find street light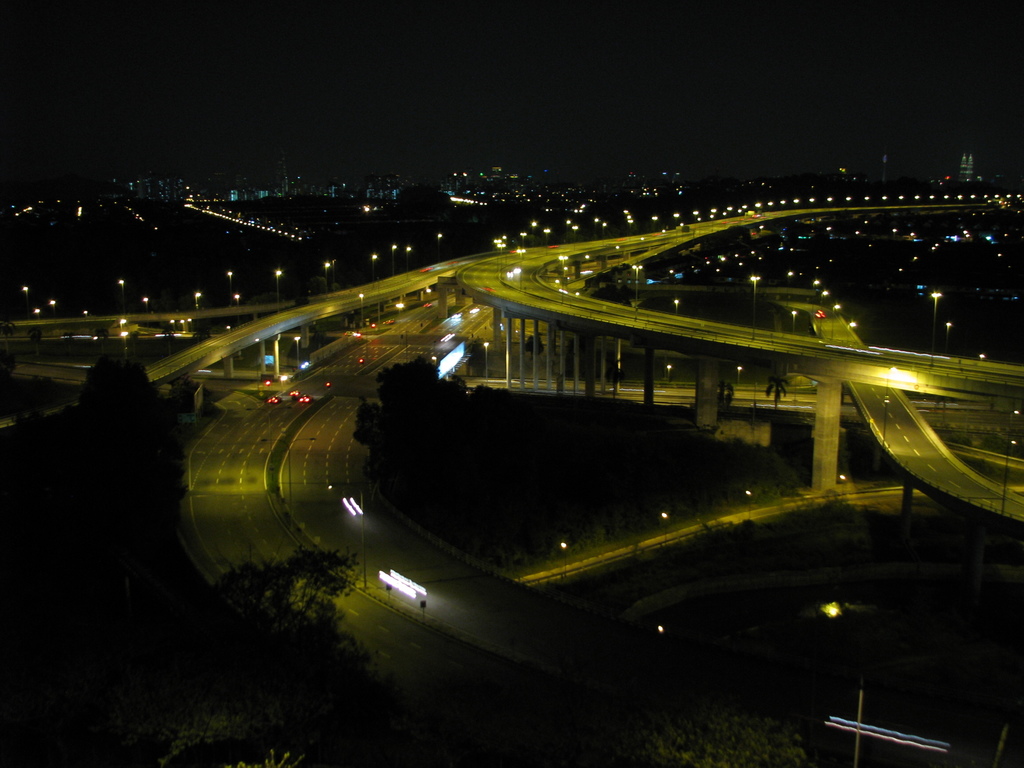
(left=1004, top=437, right=1020, bottom=483)
